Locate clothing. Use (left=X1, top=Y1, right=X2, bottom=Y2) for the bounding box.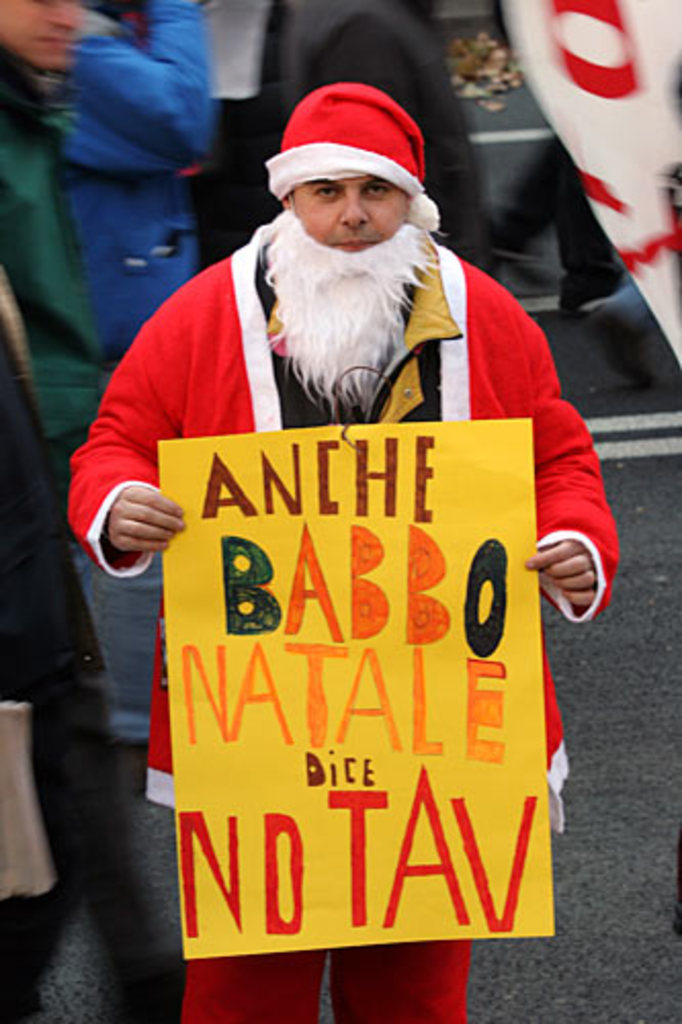
(left=55, top=0, right=219, bottom=375).
